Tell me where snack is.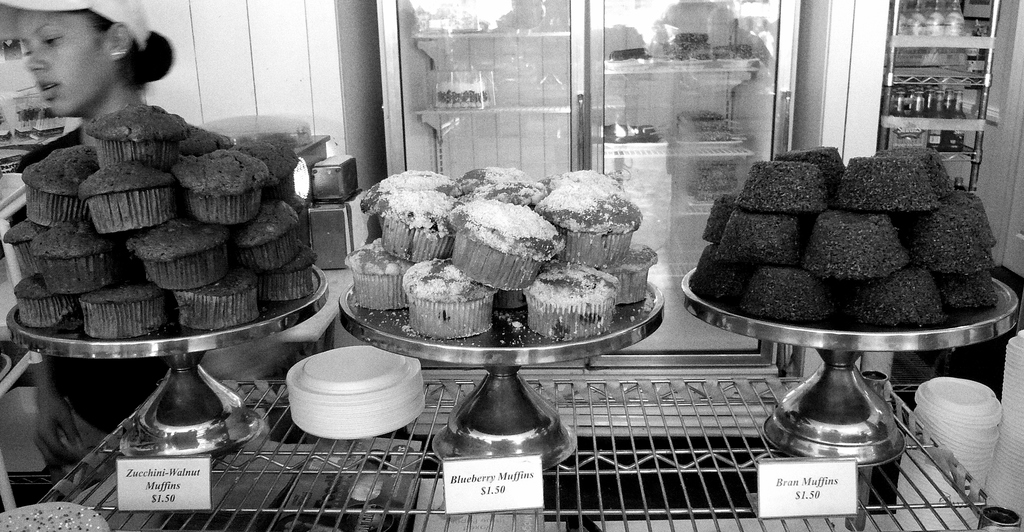
snack is at [left=740, top=270, right=845, bottom=332].
